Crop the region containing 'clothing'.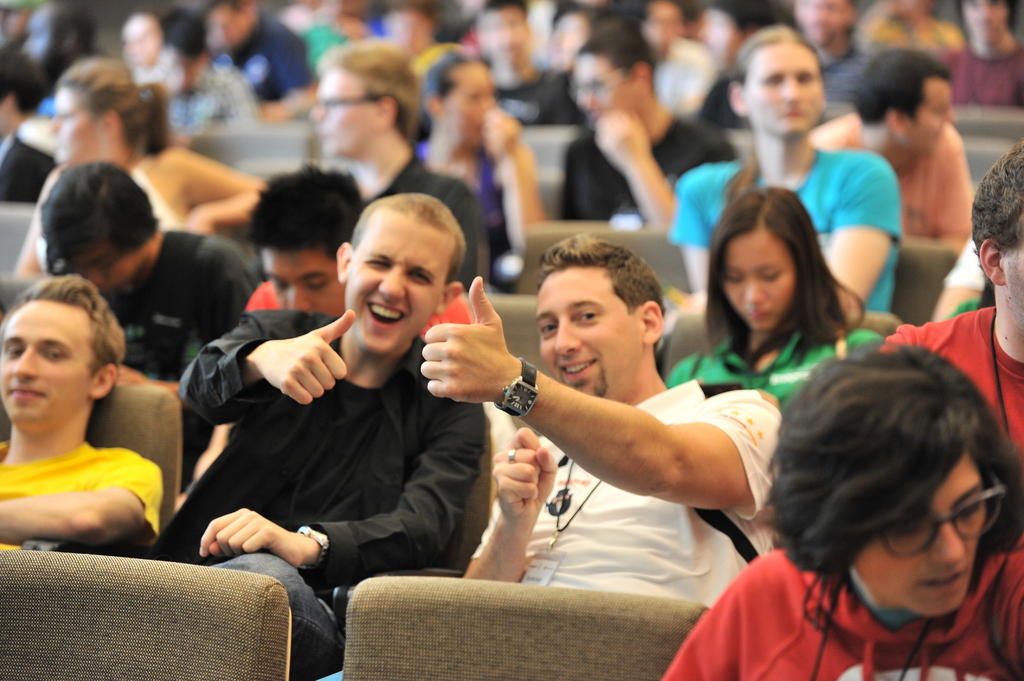
Crop region: [x1=667, y1=156, x2=908, y2=319].
